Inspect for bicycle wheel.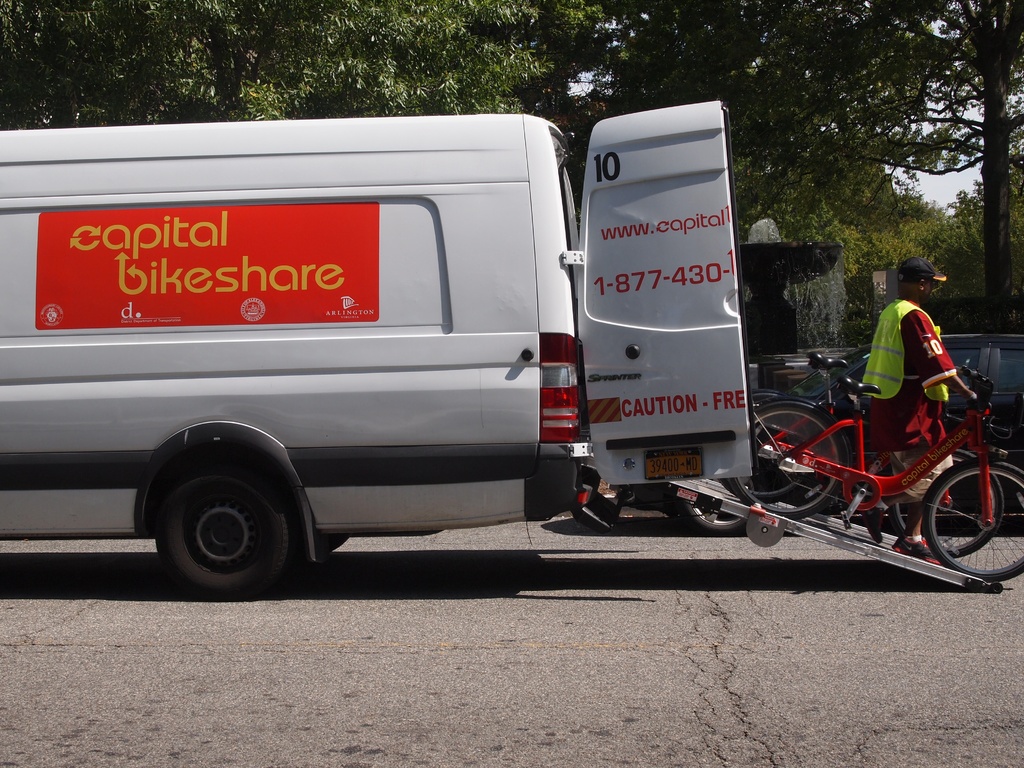
Inspection: [left=719, top=388, right=811, bottom=504].
